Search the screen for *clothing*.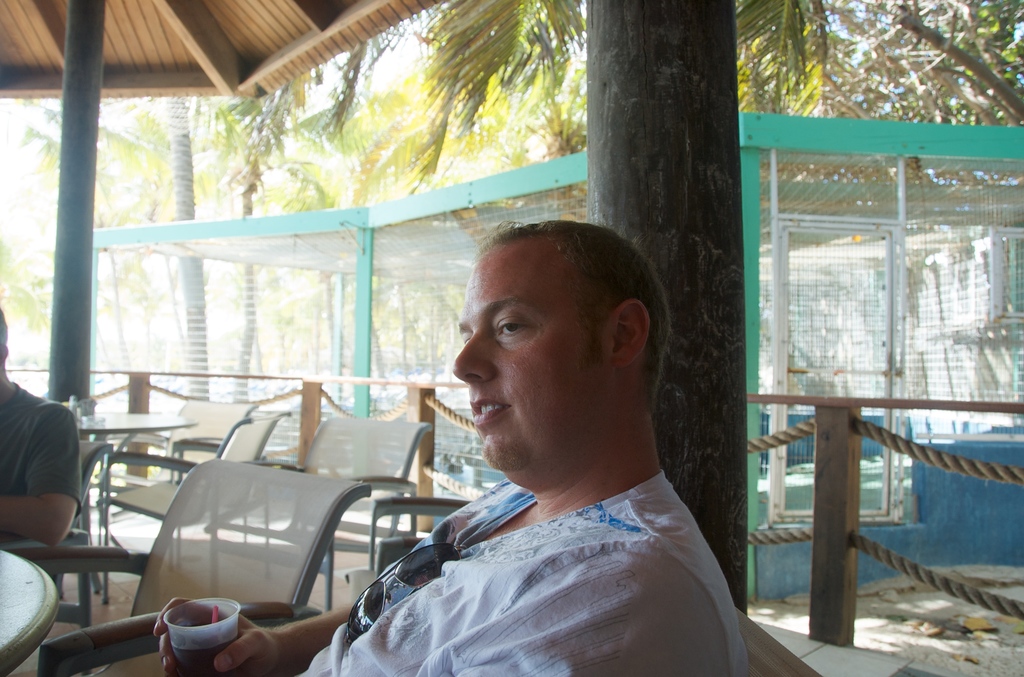
Found at [left=0, top=383, right=81, bottom=513].
